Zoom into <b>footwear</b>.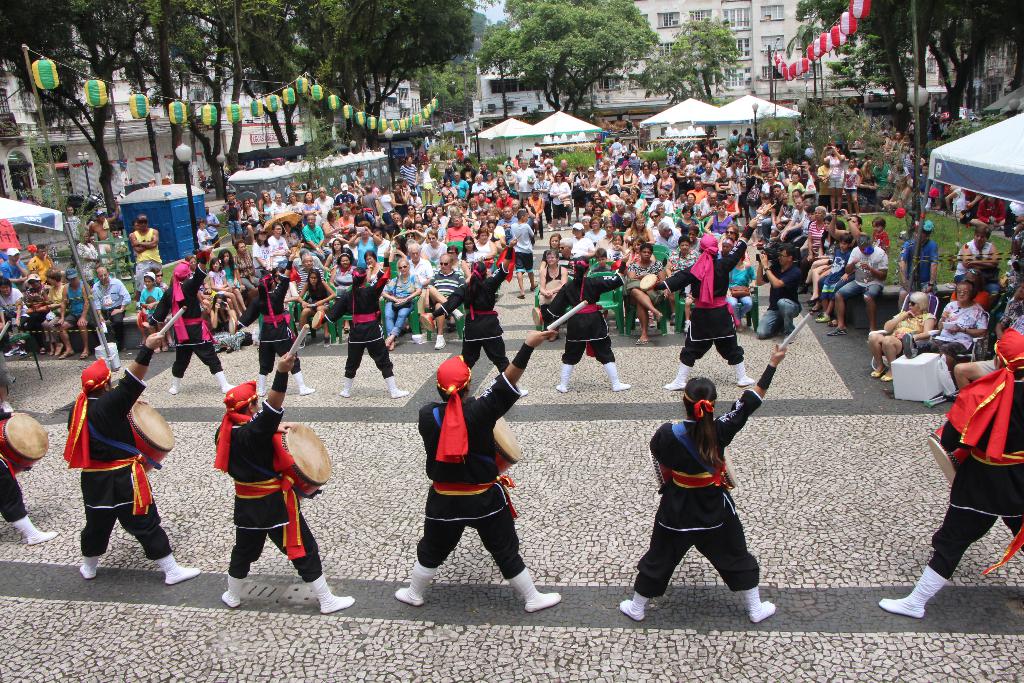
Zoom target: crop(168, 373, 179, 389).
